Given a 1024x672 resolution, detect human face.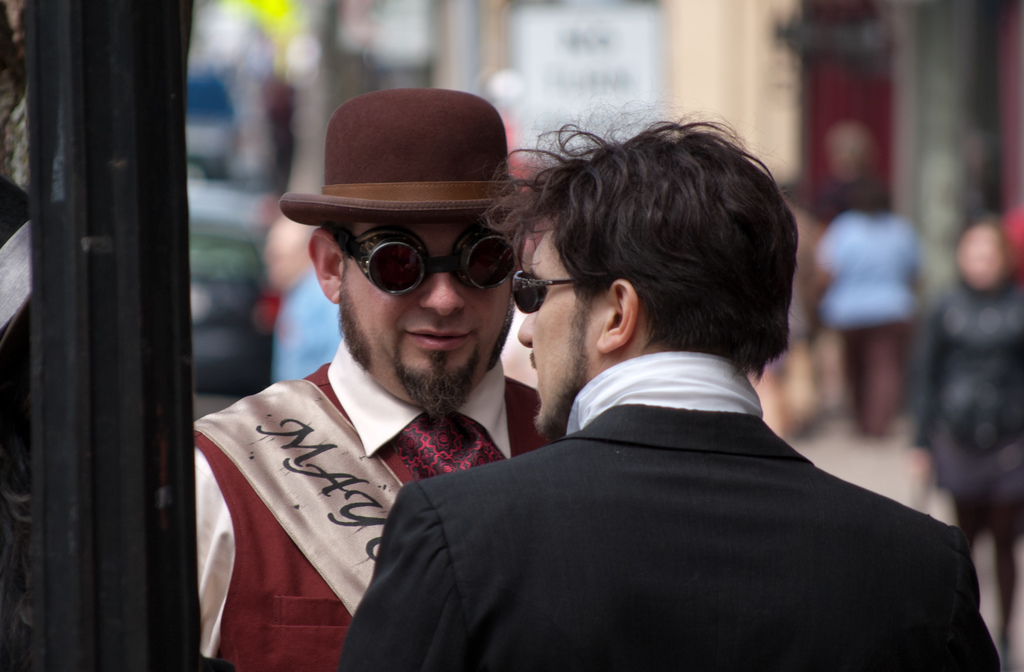
(x1=517, y1=219, x2=592, y2=438).
